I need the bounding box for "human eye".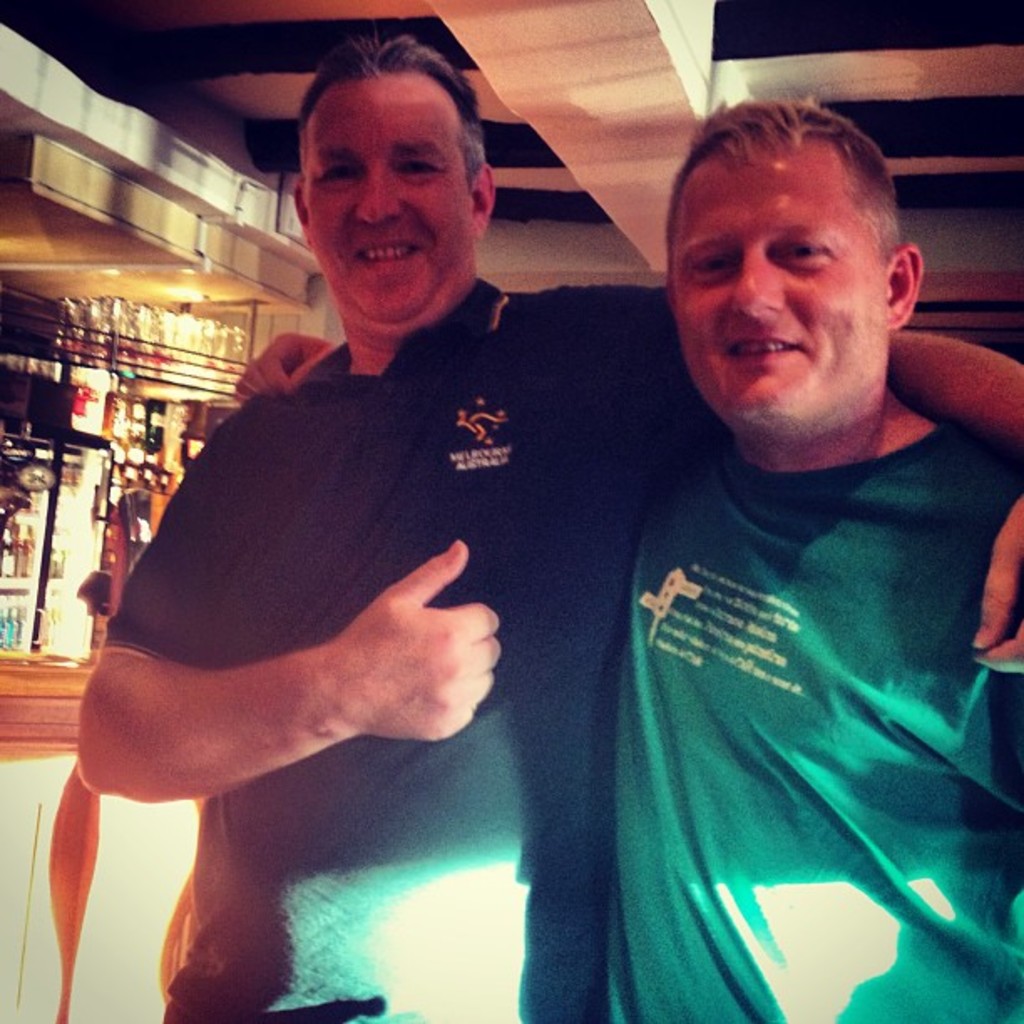
Here it is: 681/244/740/278.
